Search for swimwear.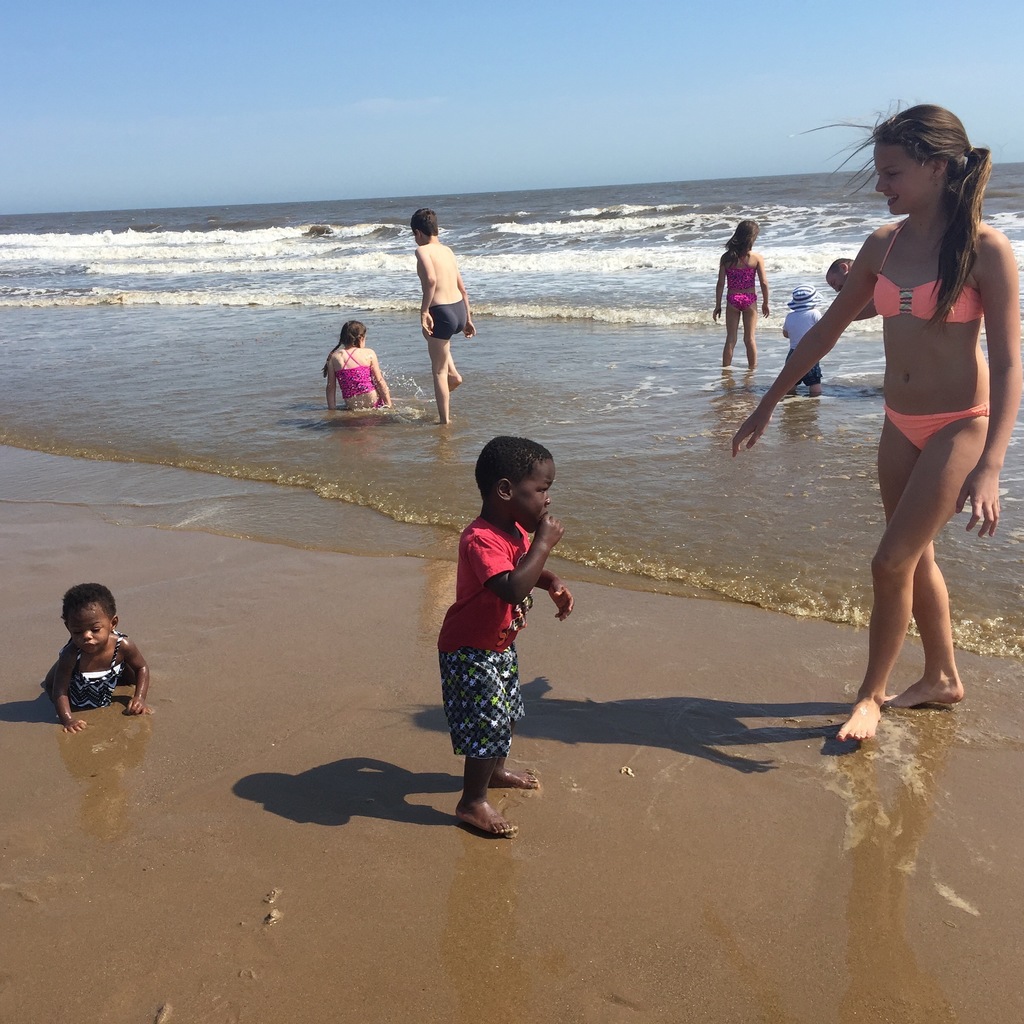
Found at rect(424, 295, 481, 344).
